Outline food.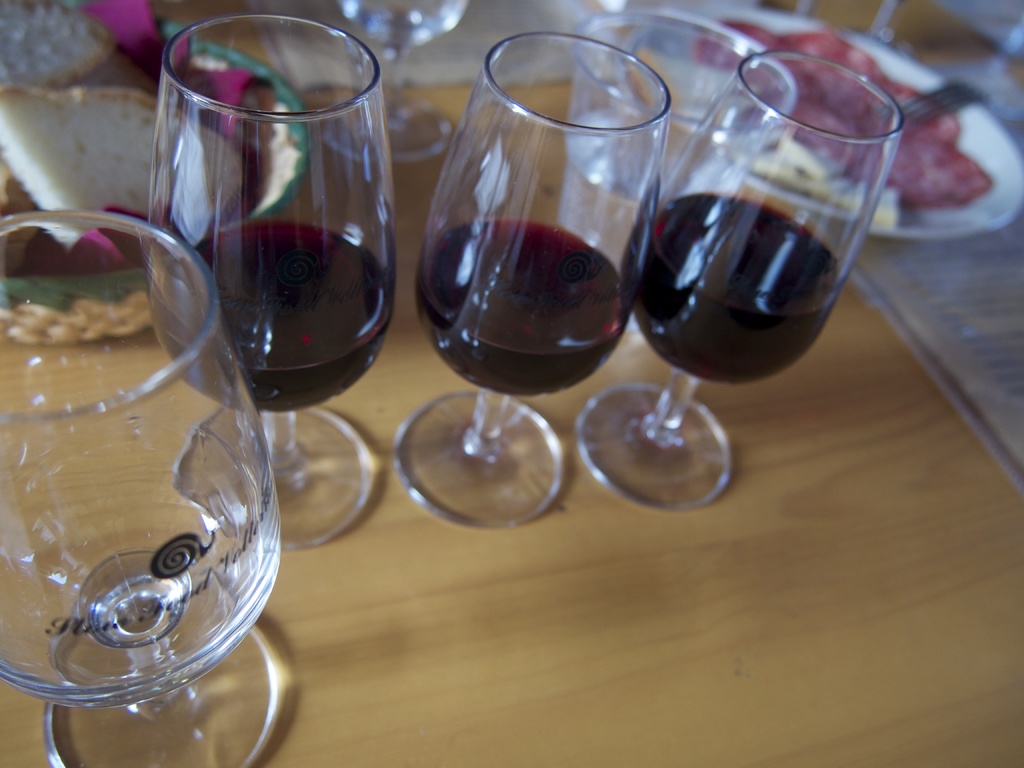
Outline: 1, 0, 126, 110.
